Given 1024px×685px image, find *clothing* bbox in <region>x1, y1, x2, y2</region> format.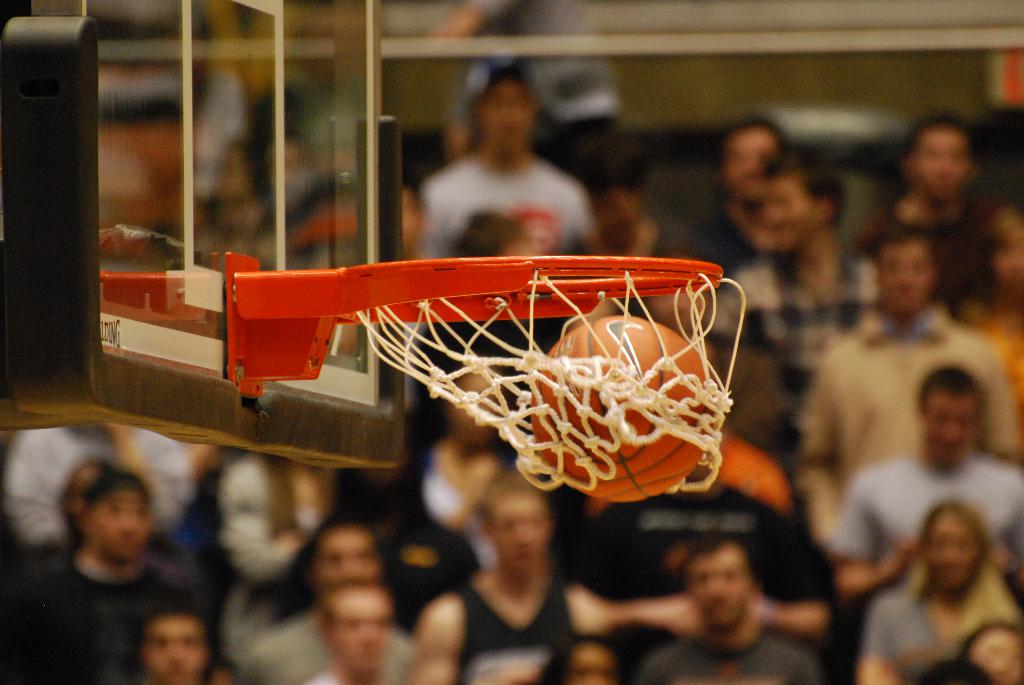
<region>392, 446, 528, 642</region>.
